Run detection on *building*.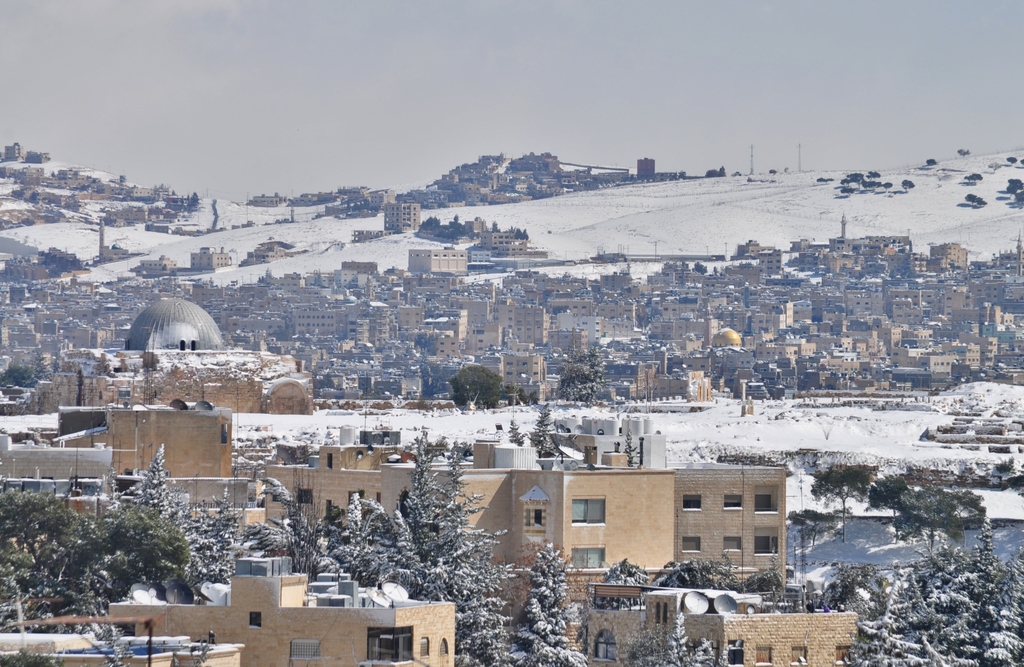
Result: crop(383, 201, 419, 235).
